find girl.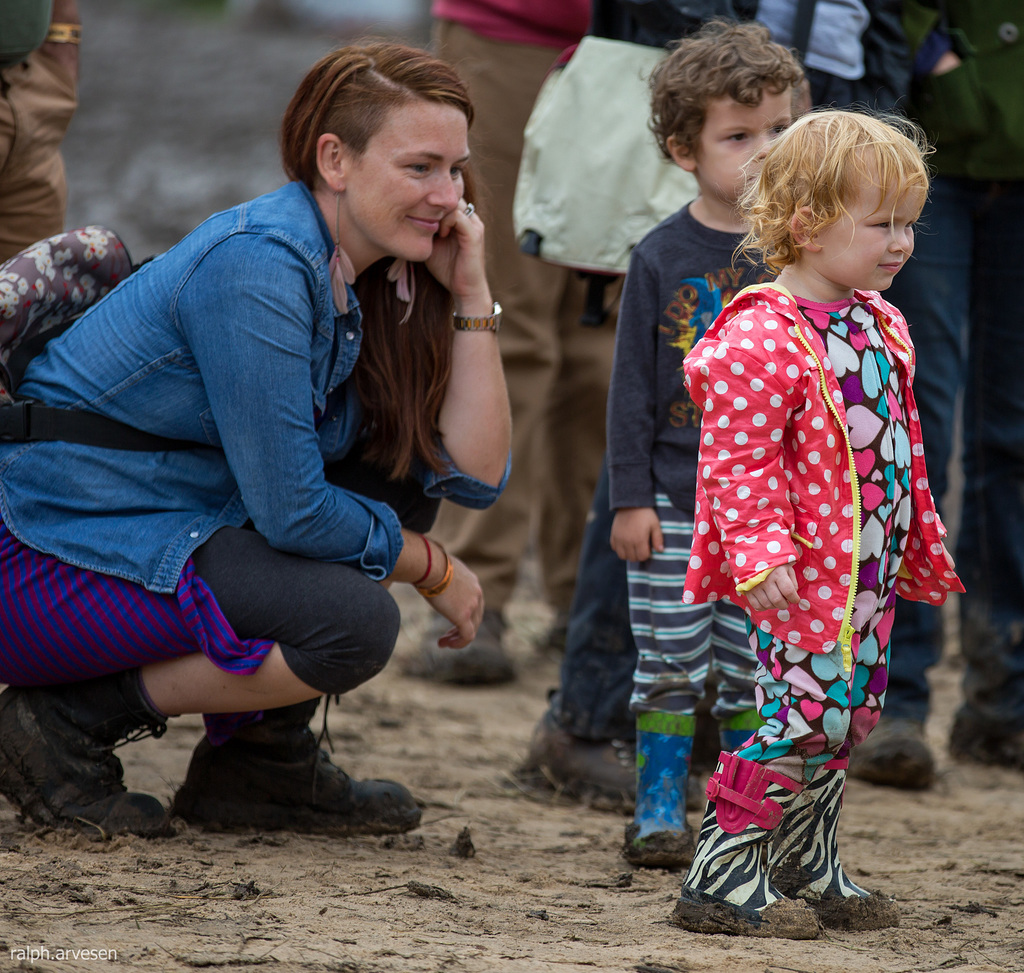
bbox=(680, 98, 966, 938).
